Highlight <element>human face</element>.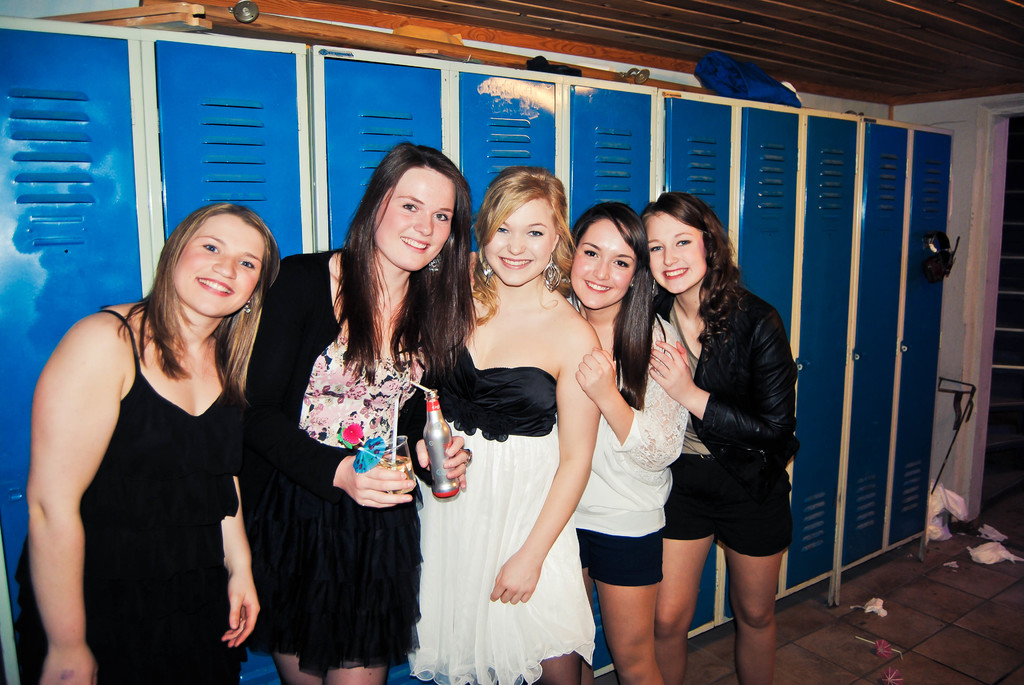
Highlighted region: (484,190,564,284).
